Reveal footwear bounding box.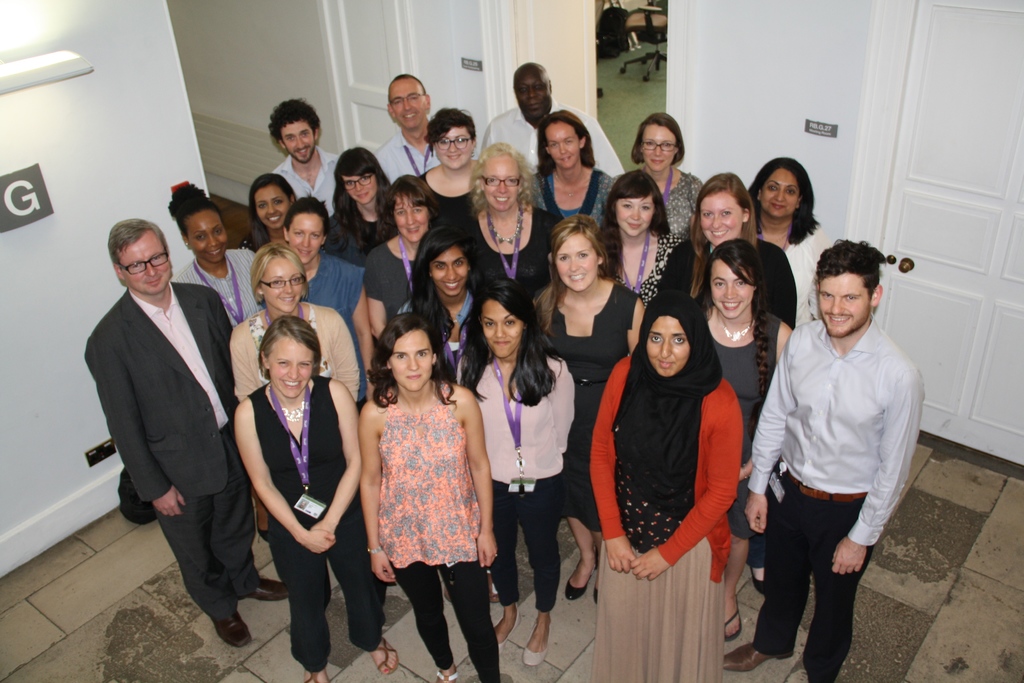
Revealed: 486:572:500:604.
